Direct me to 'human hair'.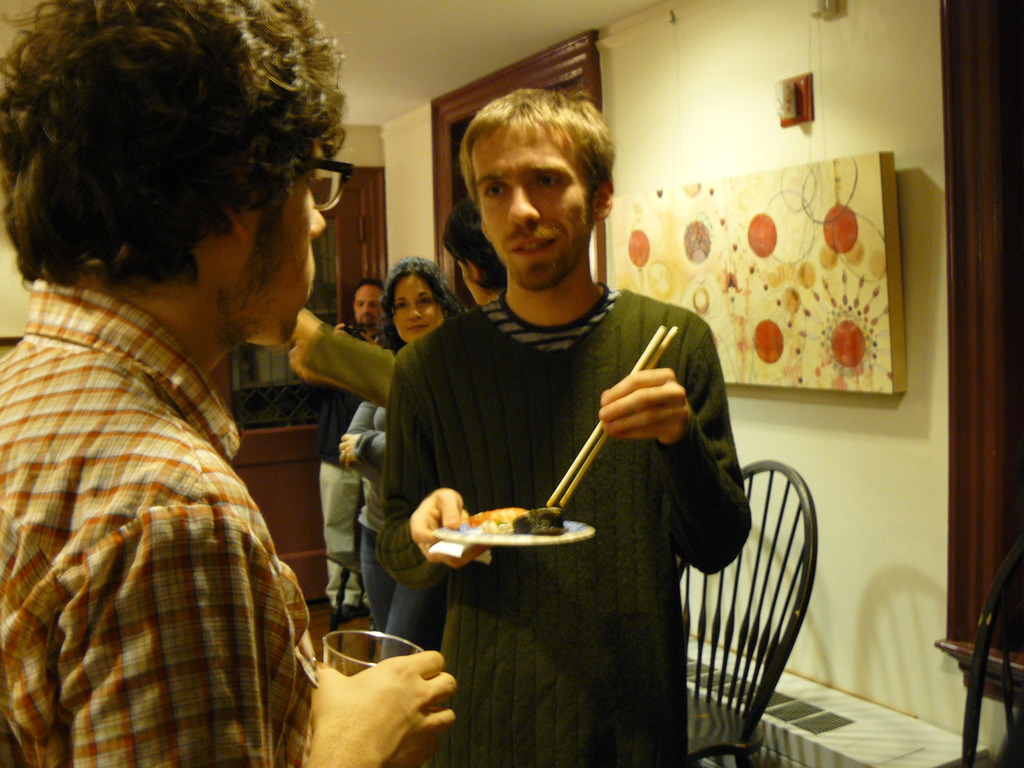
Direction: box=[459, 87, 623, 225].
